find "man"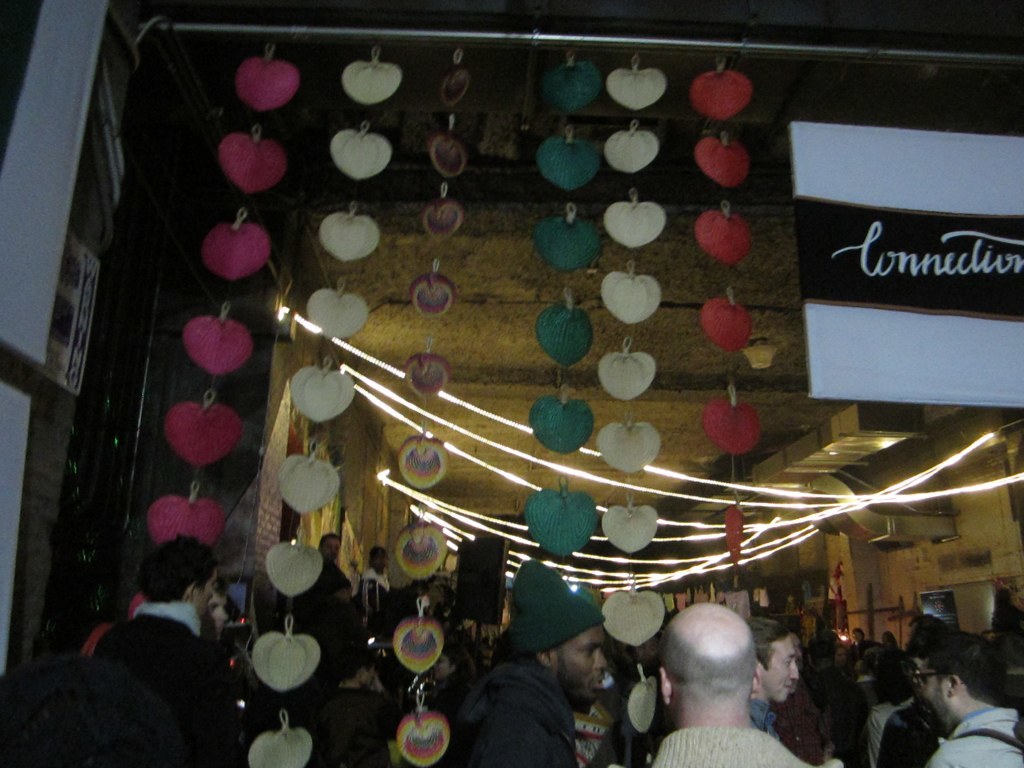
locate(606, 588, 860, 767)
